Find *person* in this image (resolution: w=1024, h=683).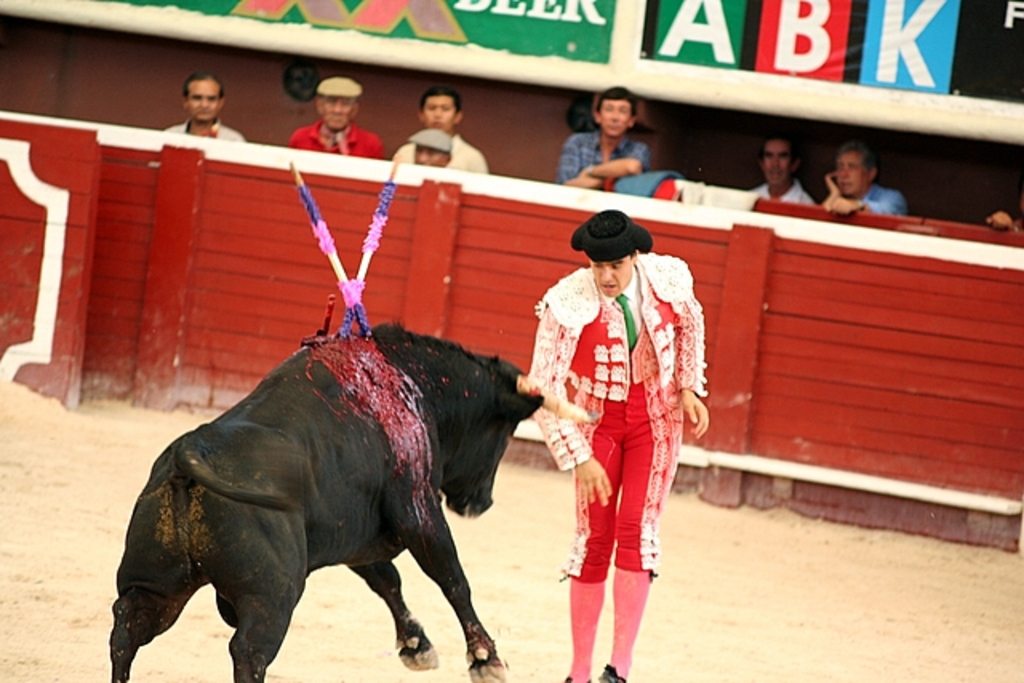
crop(819, 147, 909, 211).
